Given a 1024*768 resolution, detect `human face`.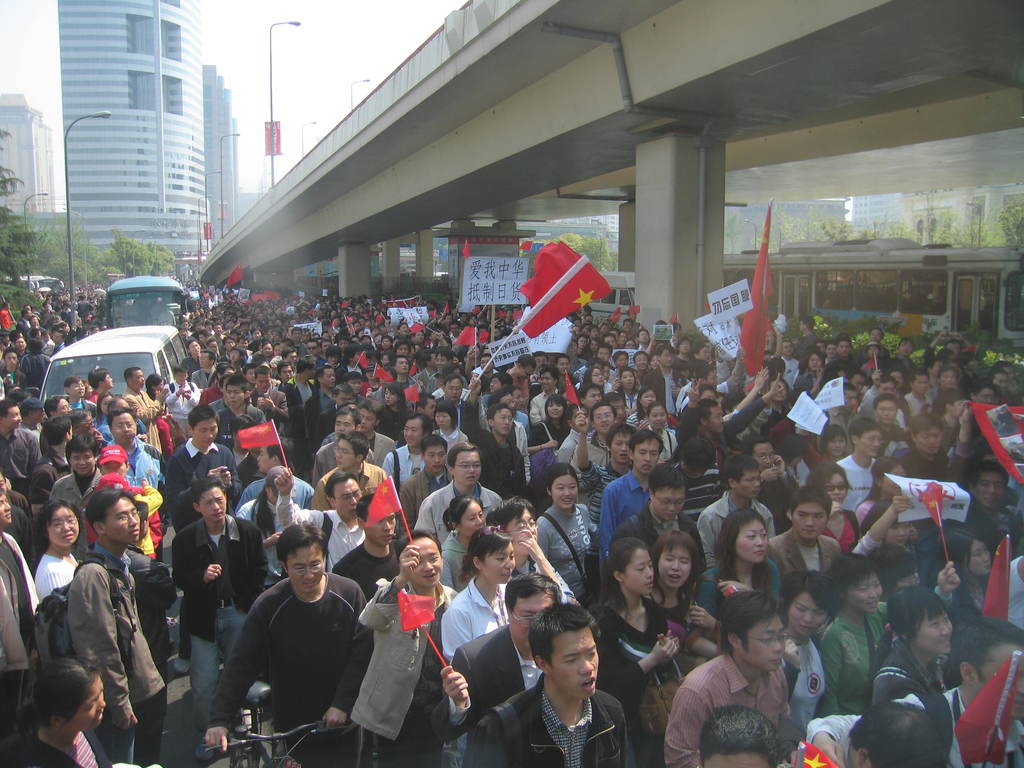
region(623, 550, 652, 593).
